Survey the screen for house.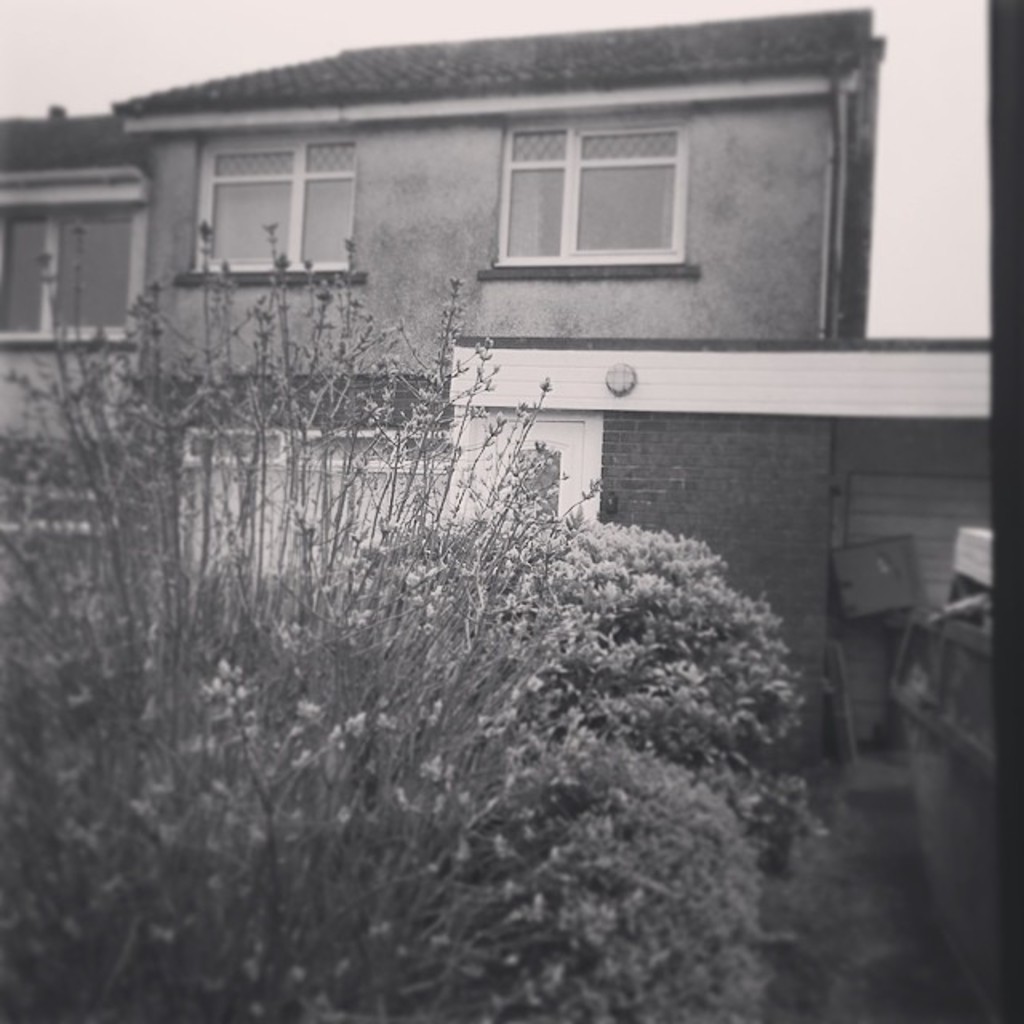
Survey found: region(0, 6, 992, 790).
